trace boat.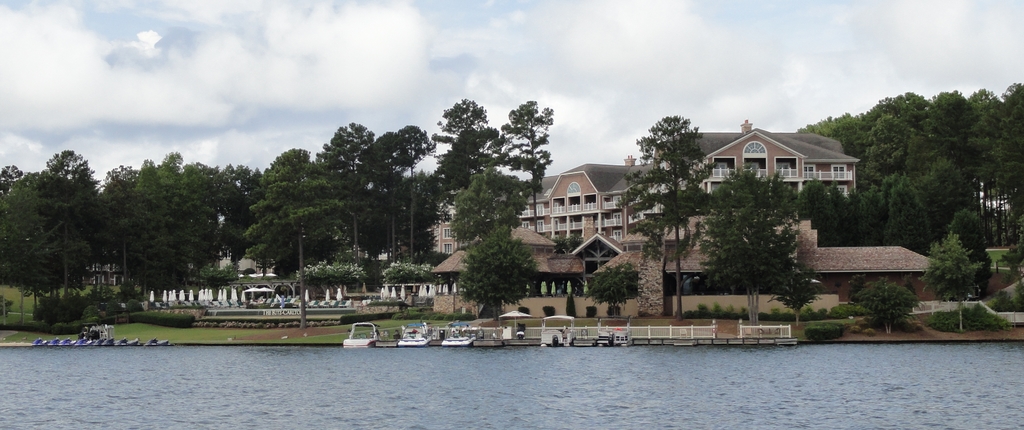
Traced to 441 321 477 346.
